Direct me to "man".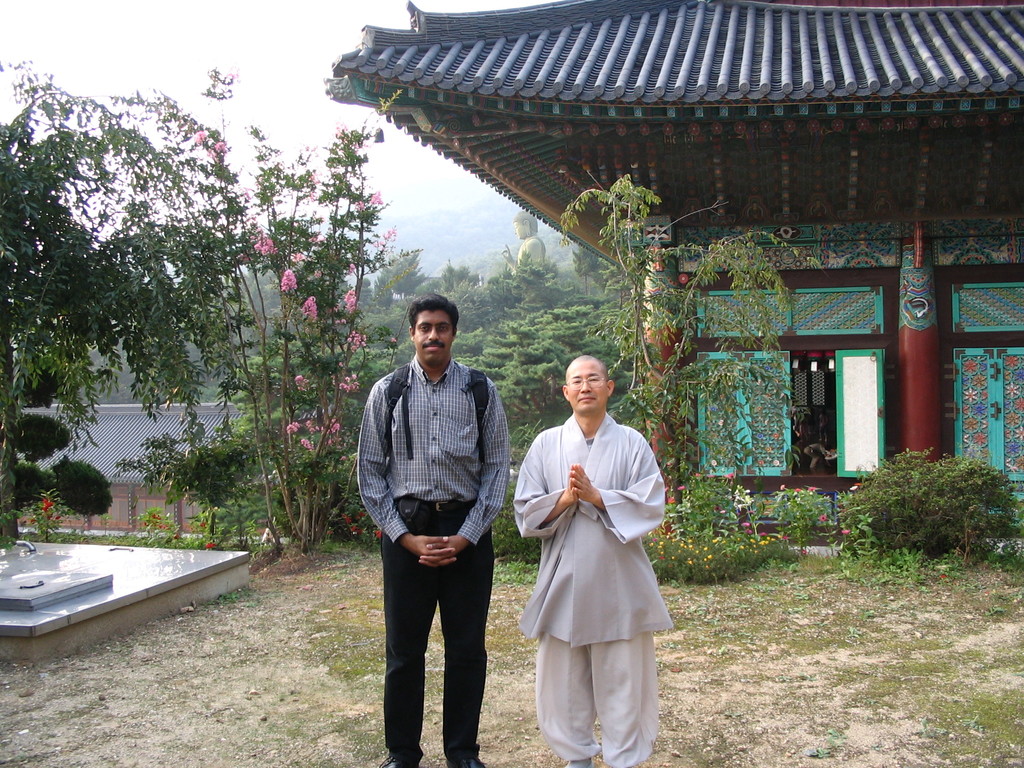
Direction: (x1=515, y1=349, x2=681, y2=764).
